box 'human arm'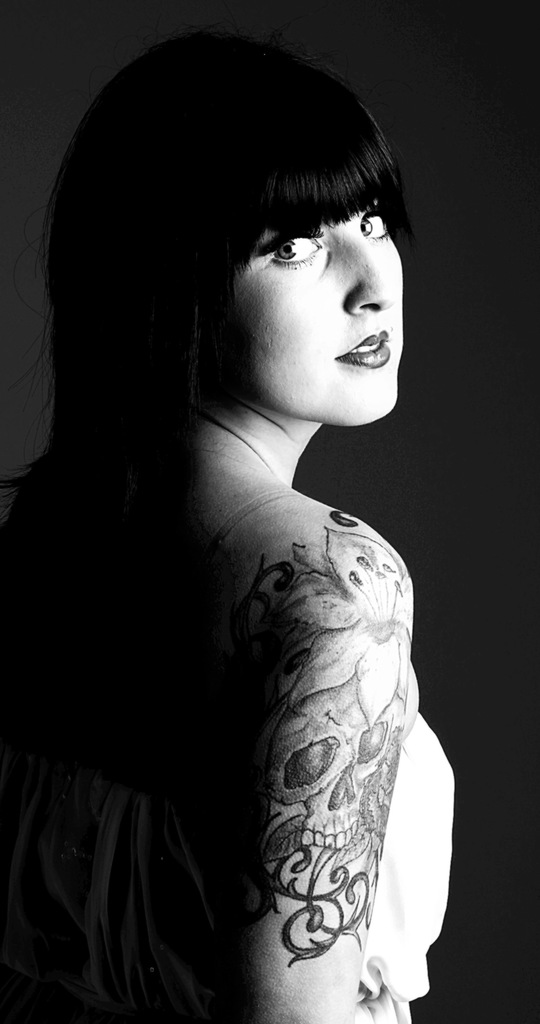
195 535 429 1010
